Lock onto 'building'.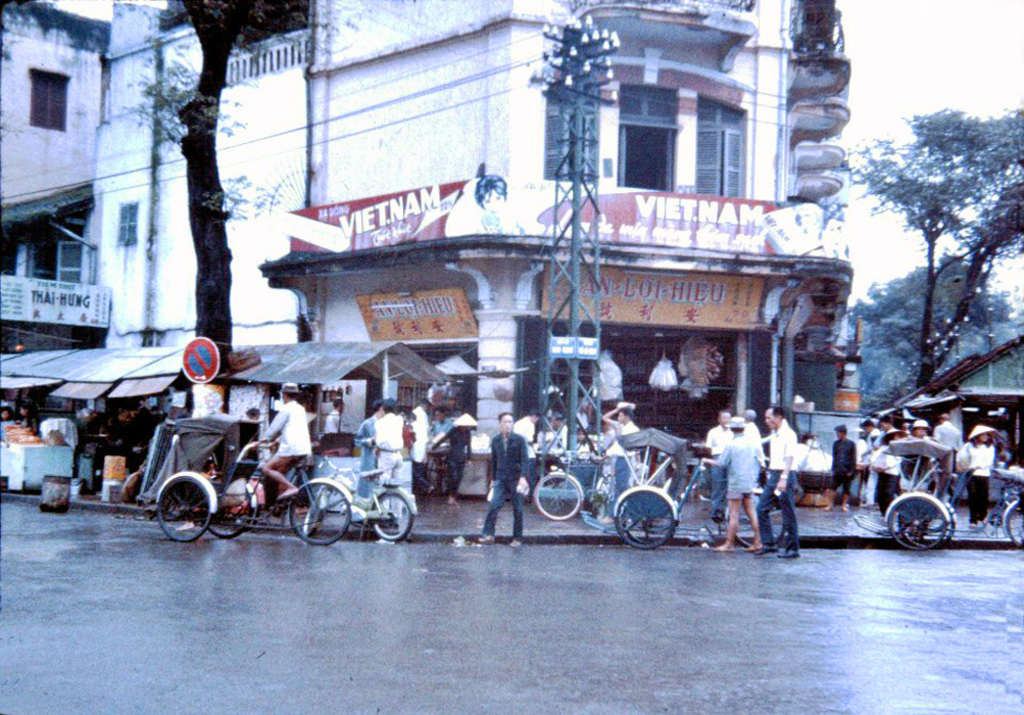
Locked: bbox=[0, 0, 860, 497].
